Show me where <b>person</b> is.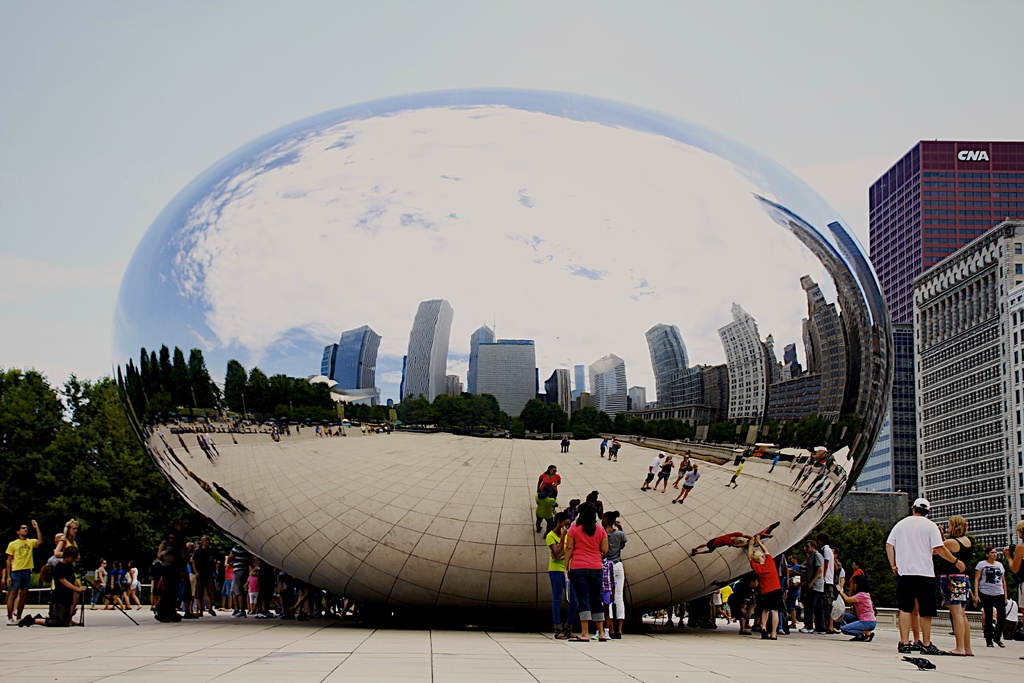
<b>person</b> is at <region>561, 501, 610, 643</region>.
